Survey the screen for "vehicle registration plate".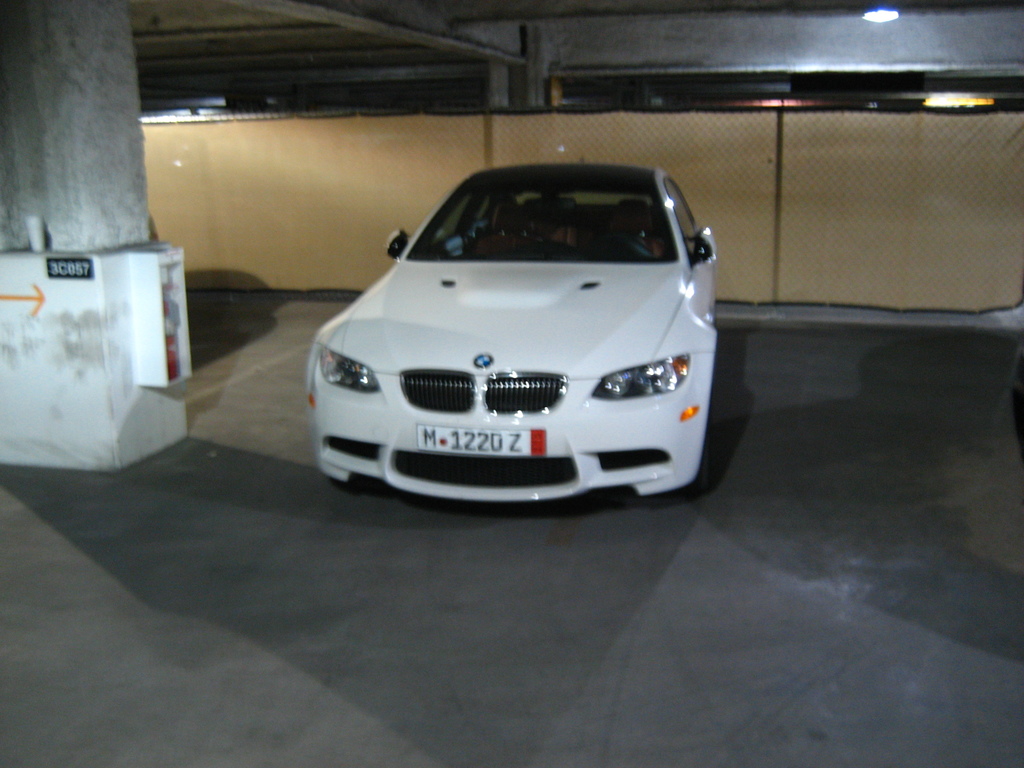
Survey found: {"left": 417, "top": 426, "right": 550, "bottom": 451}.
